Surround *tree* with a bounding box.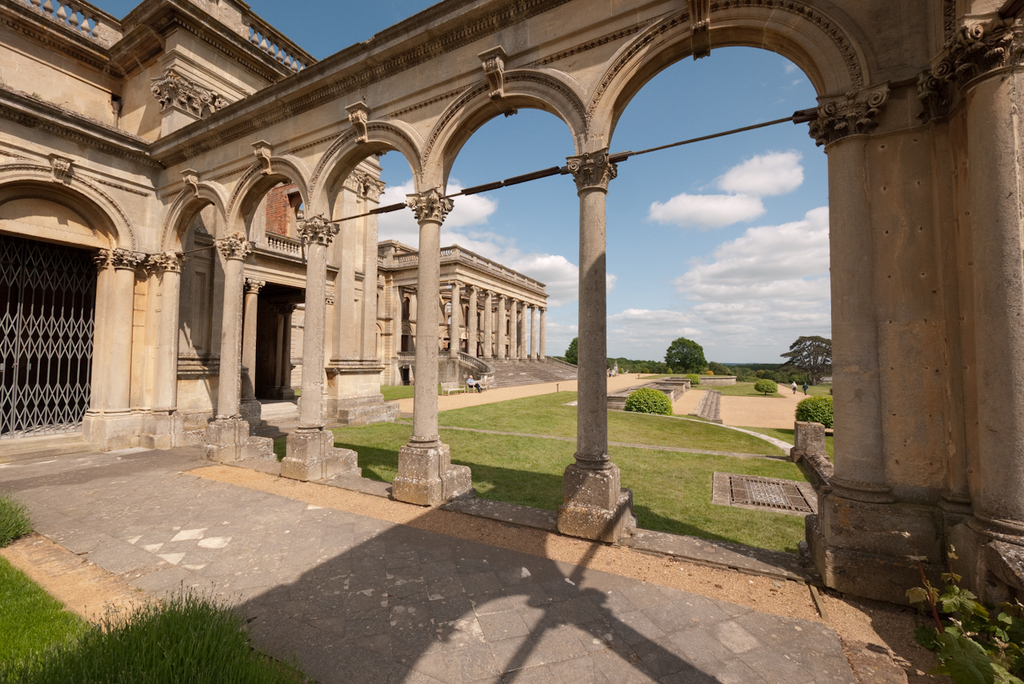
<box>777,331,832,378</box>.
